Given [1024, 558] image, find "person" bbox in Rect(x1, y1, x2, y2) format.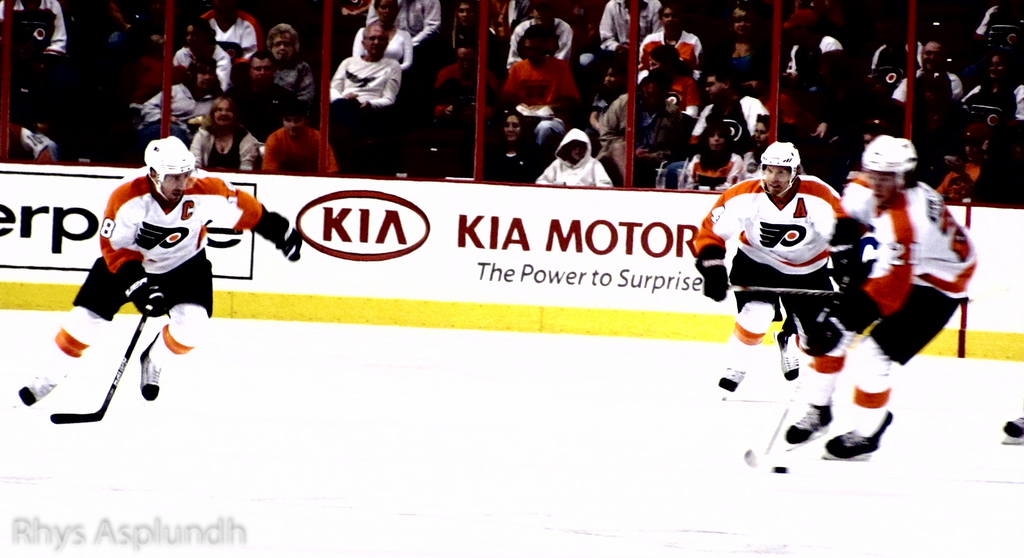
Rect(17, 136, 299, 409).
